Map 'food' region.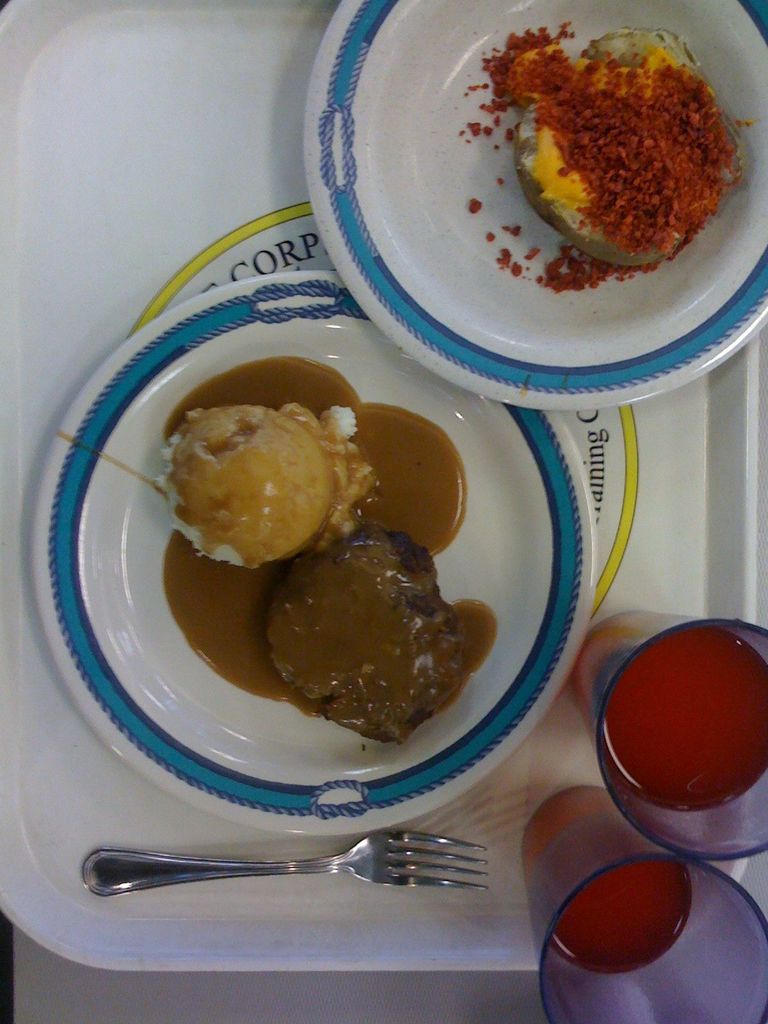
Mapped to Rect(167, 400, 381, 579).
